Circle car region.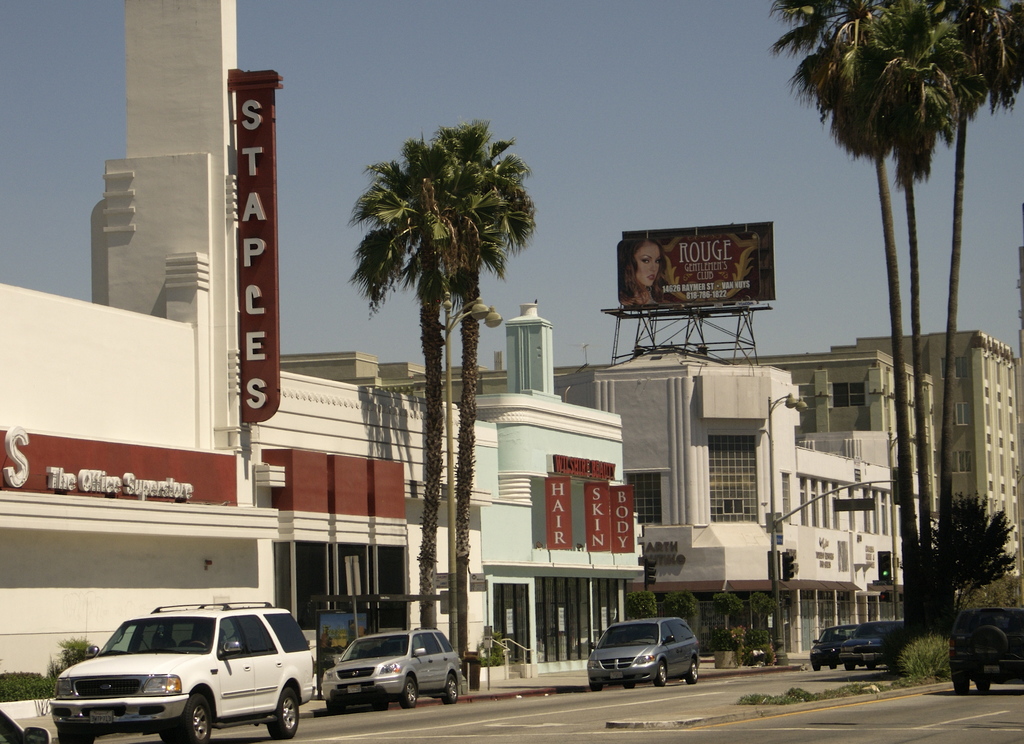
Region: (587,615,703,682).
